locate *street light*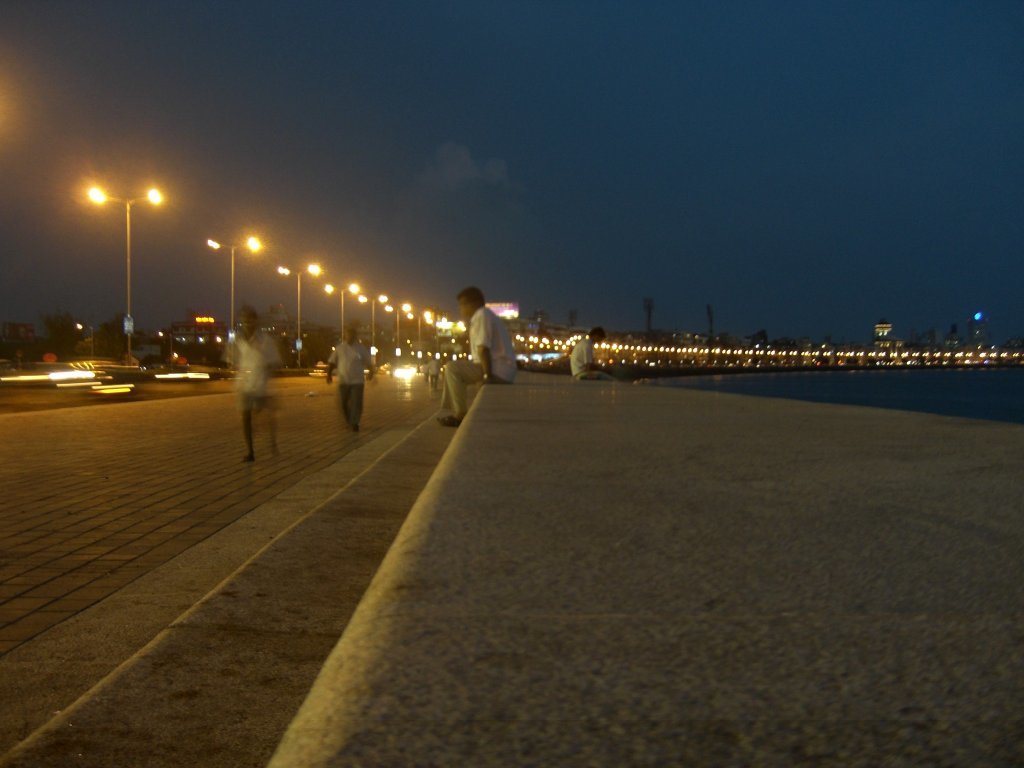
bbox(207, 237, 257, 365)
